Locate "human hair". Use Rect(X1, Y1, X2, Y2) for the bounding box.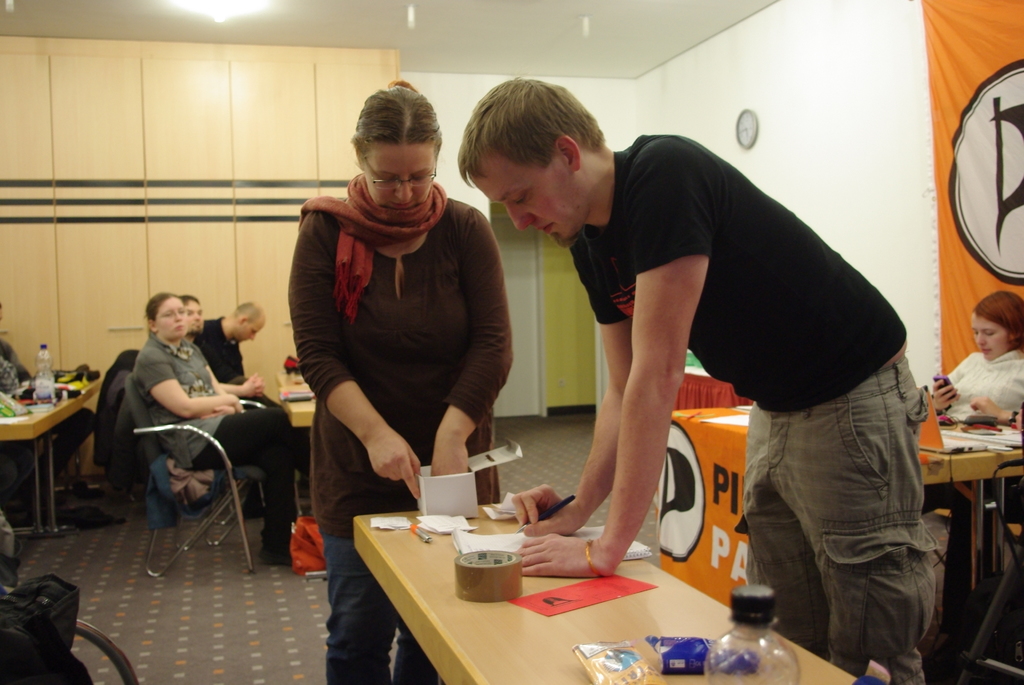
Rect(353, 83, 447, 177).
